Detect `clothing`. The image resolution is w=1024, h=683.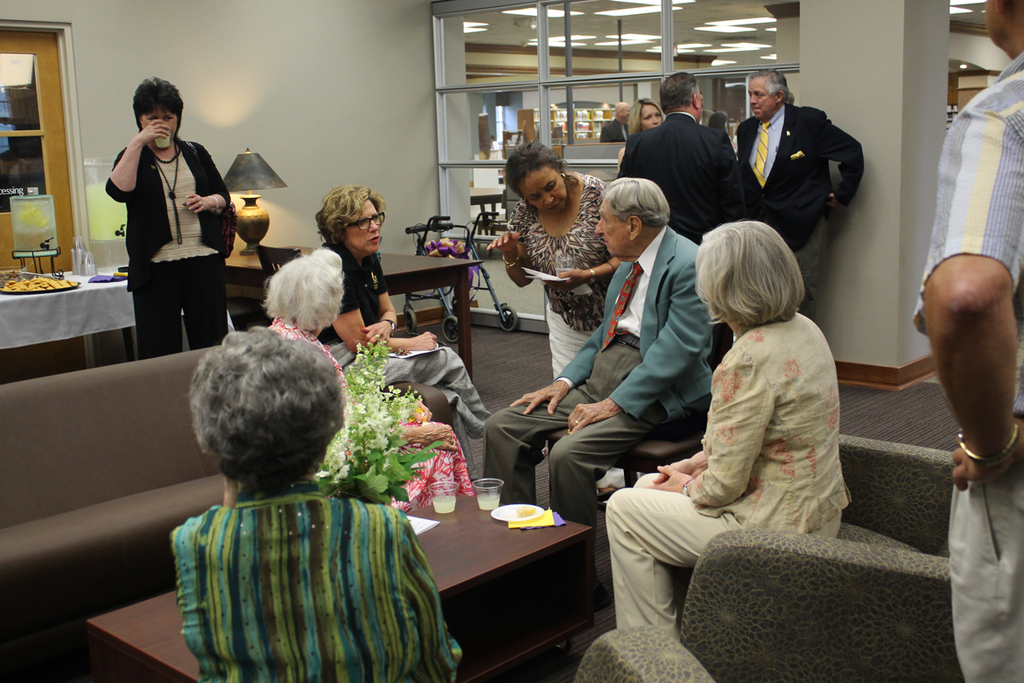
{"left": 480, "top": 331, "right": 659, "bottom": 530}.
